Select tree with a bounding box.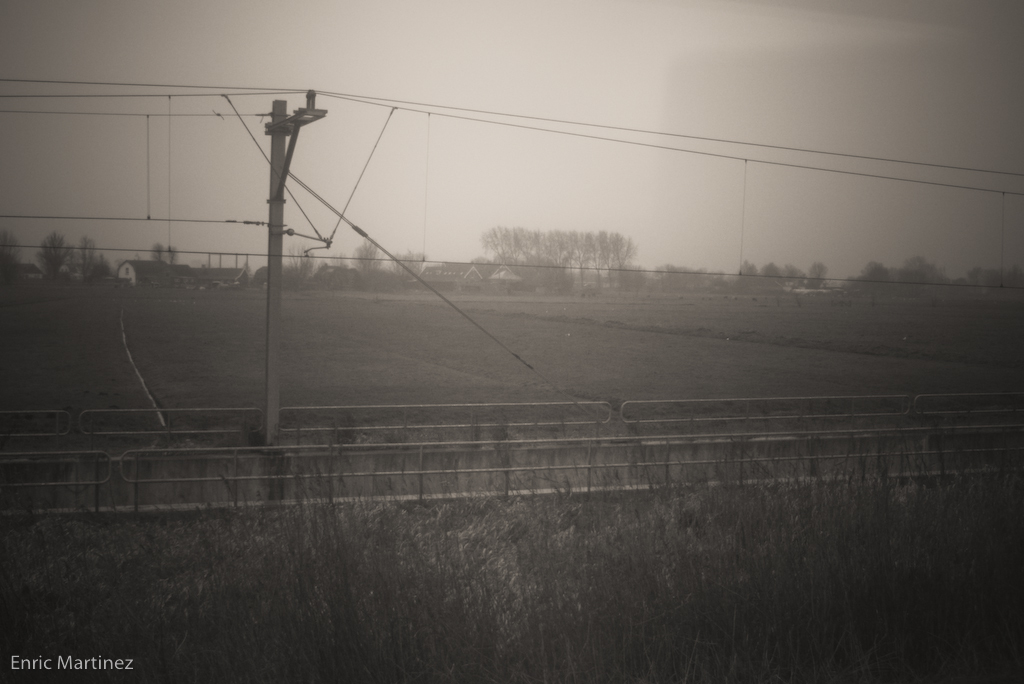
region(480, 220, 521, 271).
